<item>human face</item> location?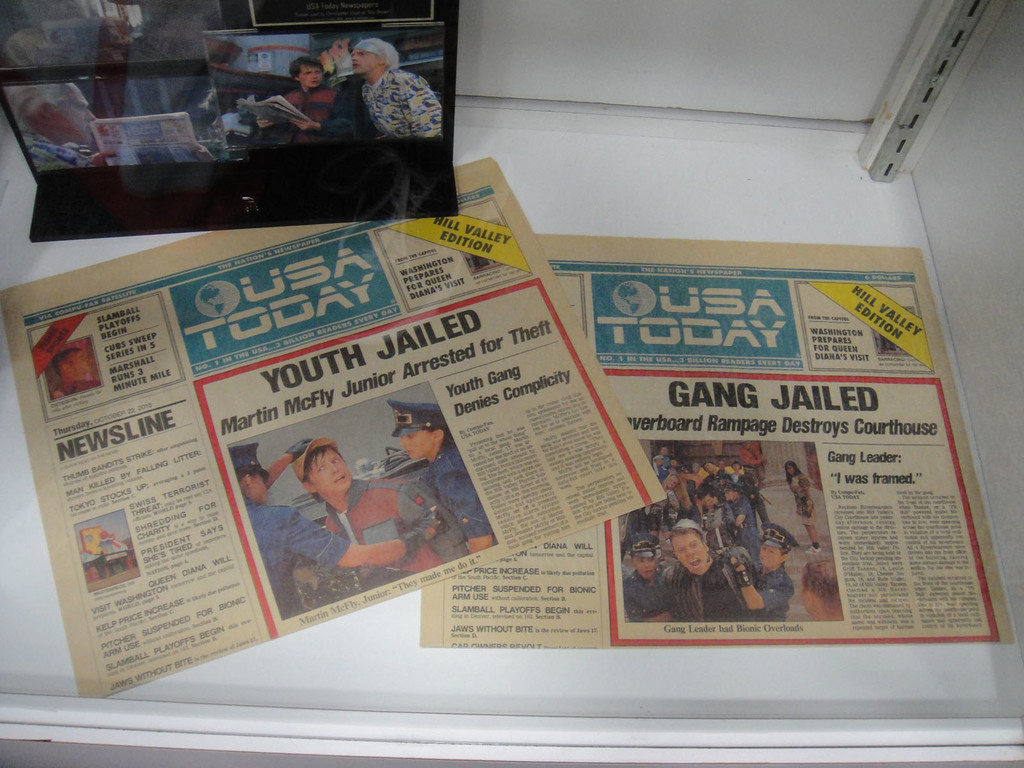
select_region(673, 531, 707, 574)
